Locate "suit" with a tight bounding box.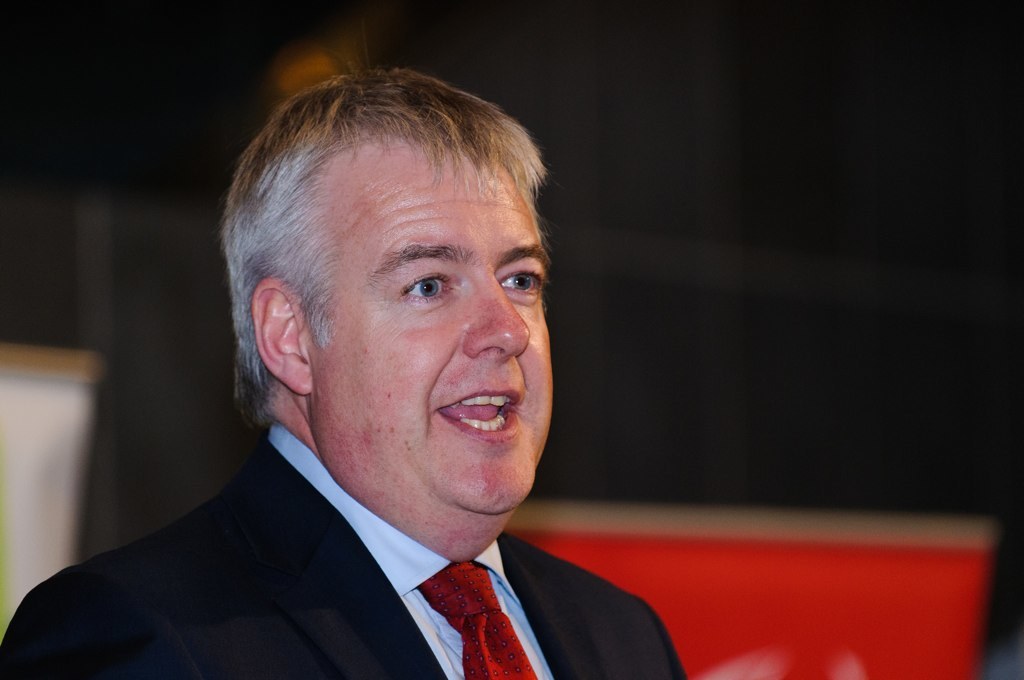
left=7, top=419, right=726, bottom=674.
